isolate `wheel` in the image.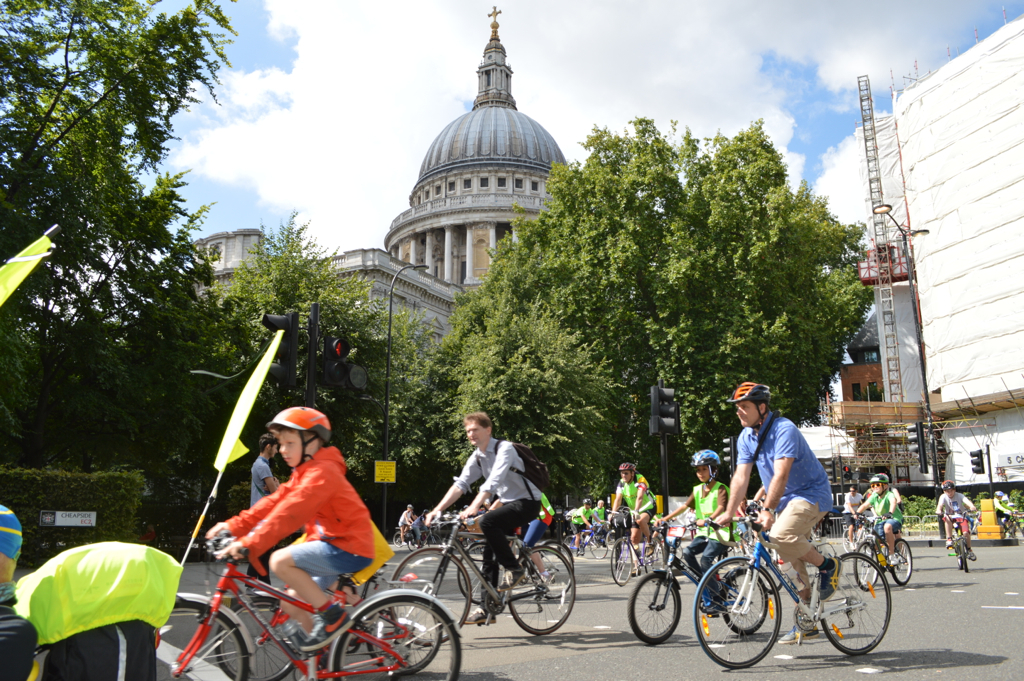
Isolated region: [left=605, top=535, right=635, bottom=587].
